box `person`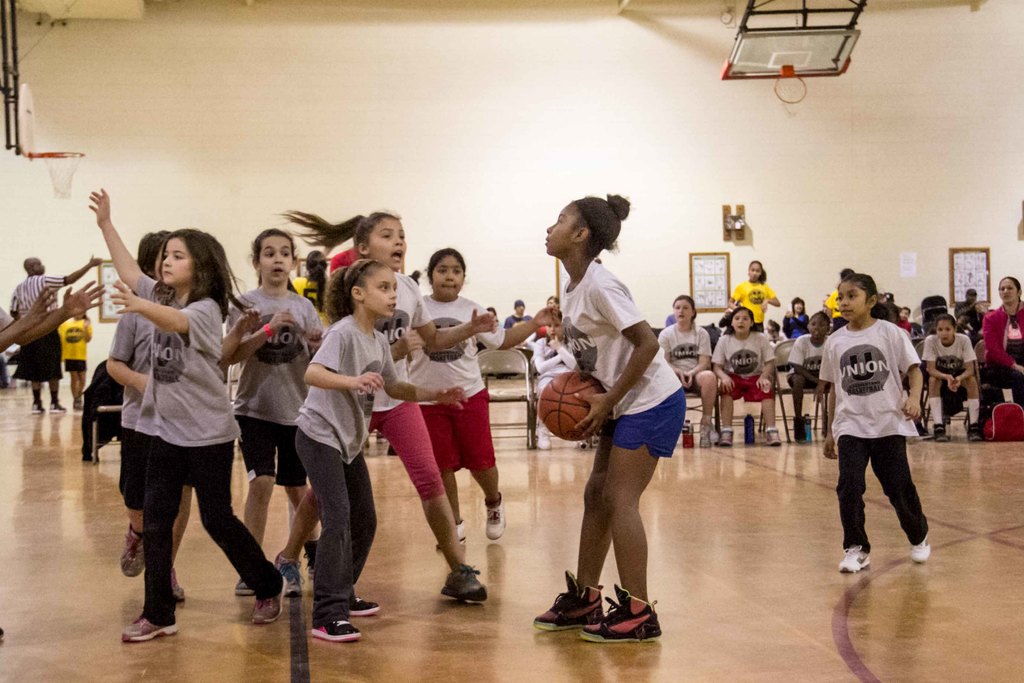
l=226, t=229, r=322, b=597
